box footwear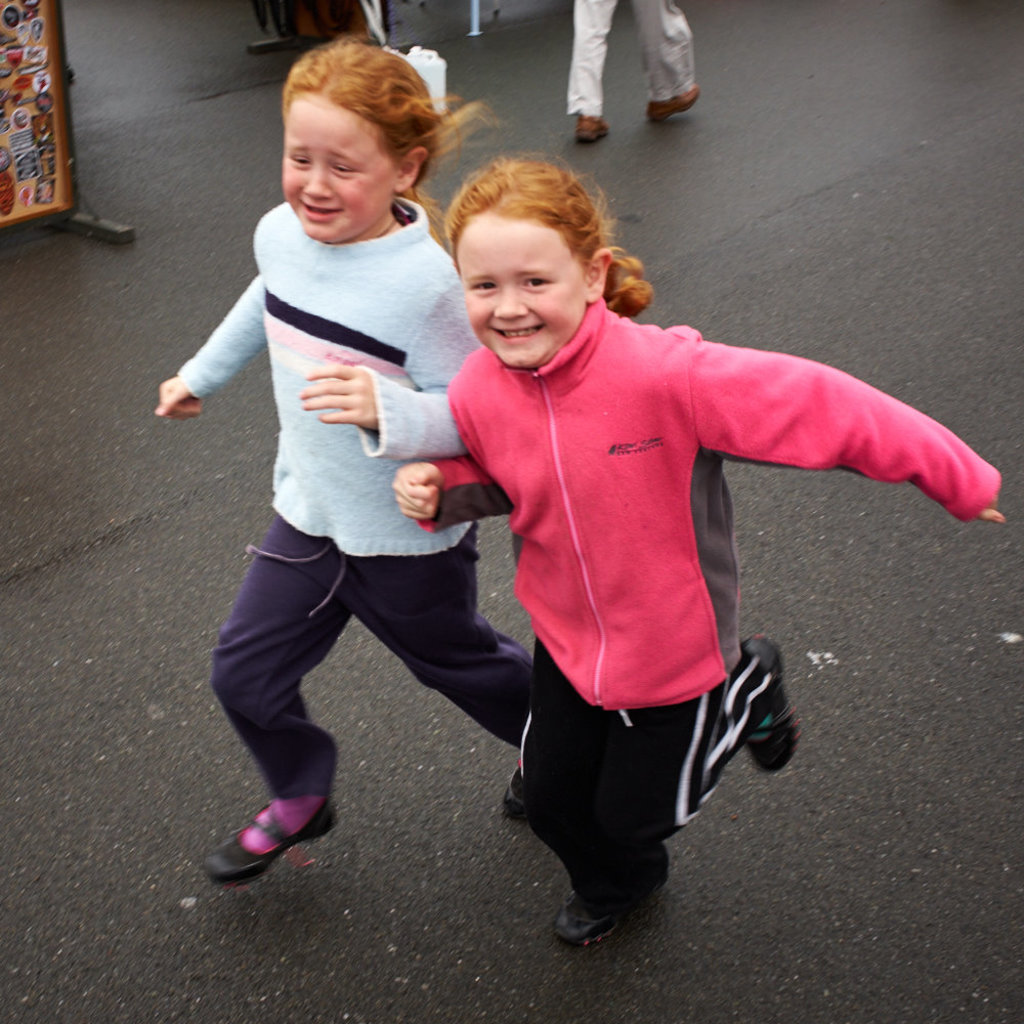
<region>499, 788, 561, 816</region>
